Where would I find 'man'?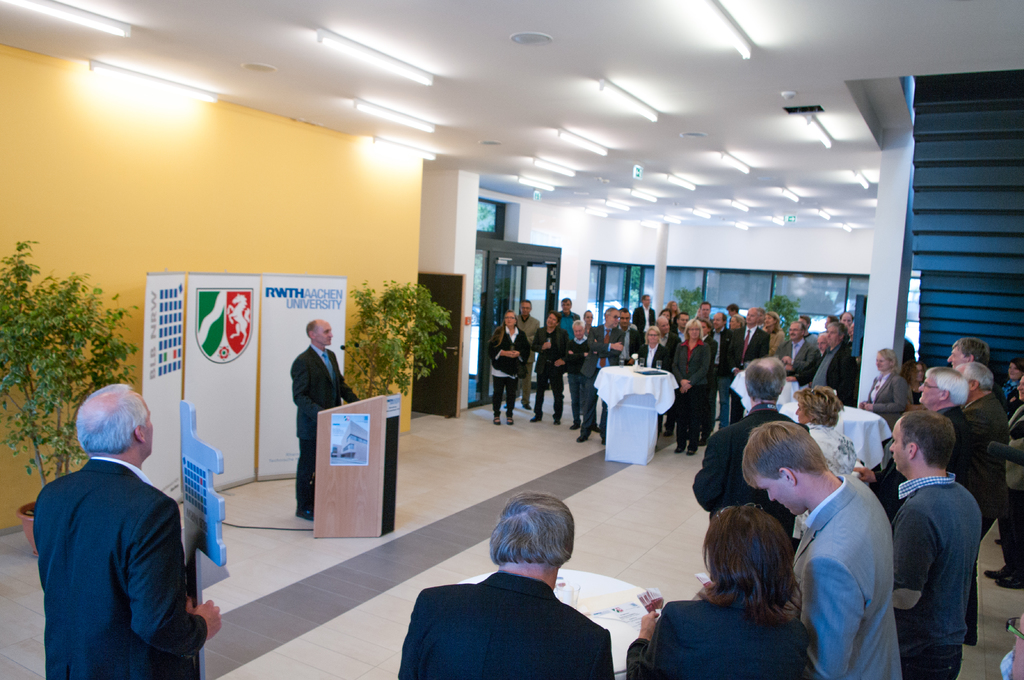
At pyautogui.locateOnScreen(890, 409, 982, 679).
